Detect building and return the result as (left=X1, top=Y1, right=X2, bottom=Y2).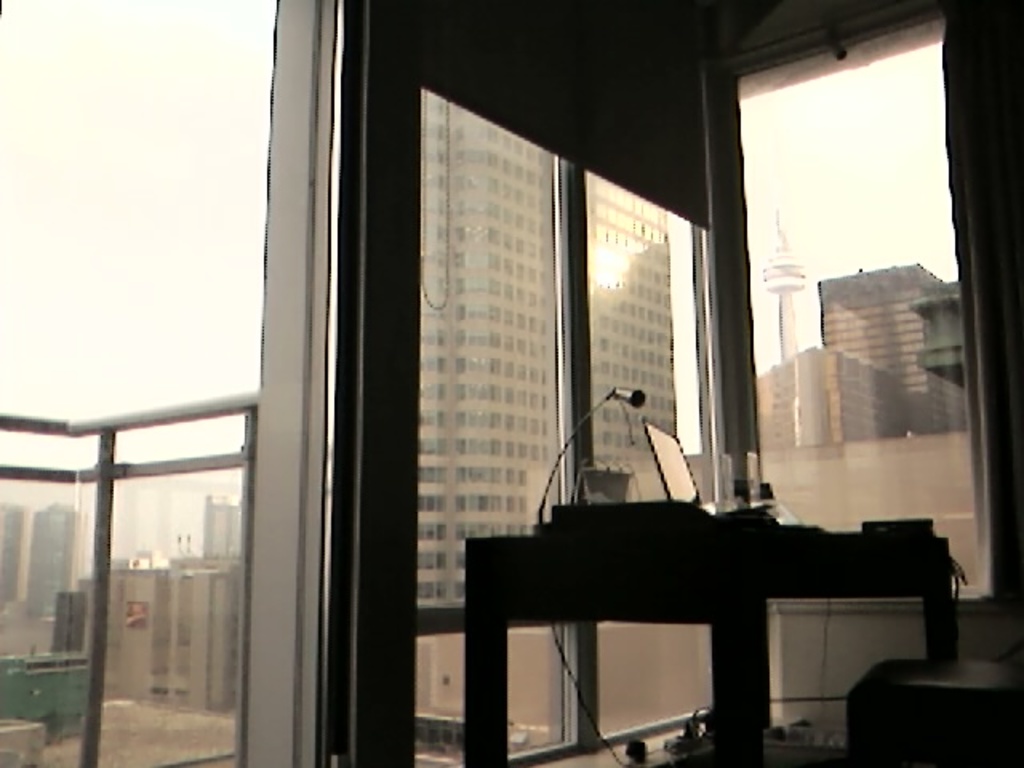
(left=94, top=555, right=242, bottom=710).
